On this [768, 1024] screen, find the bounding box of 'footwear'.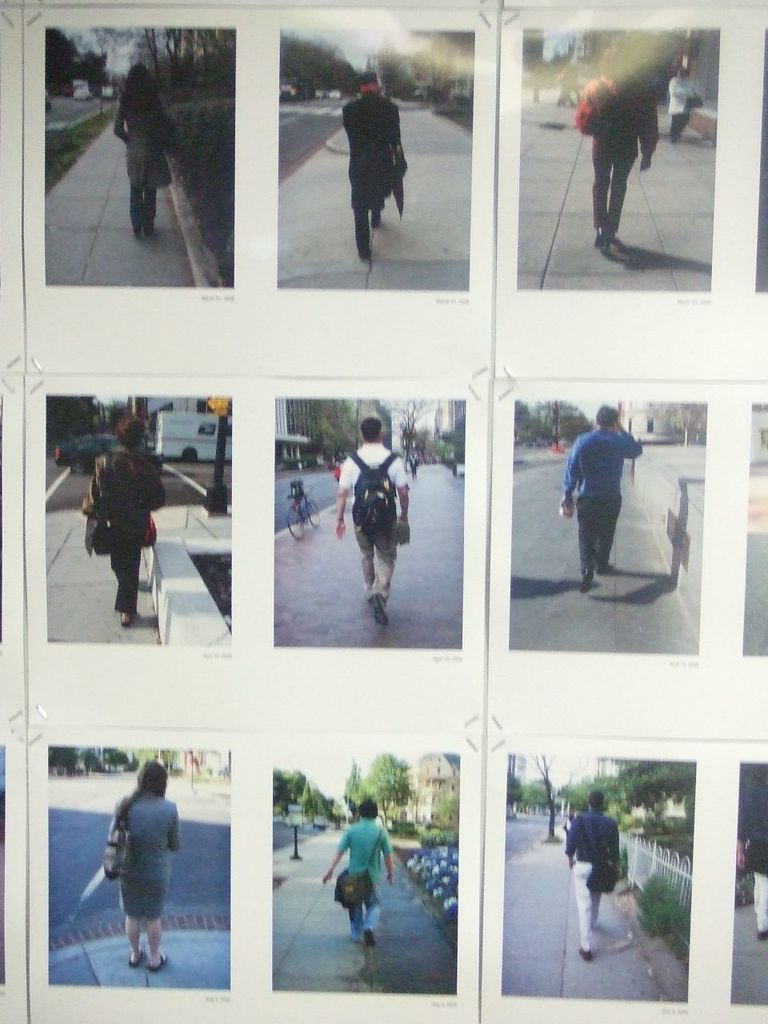
Bounding box: [x1=579, y1=946, x2=592, y2=962].
